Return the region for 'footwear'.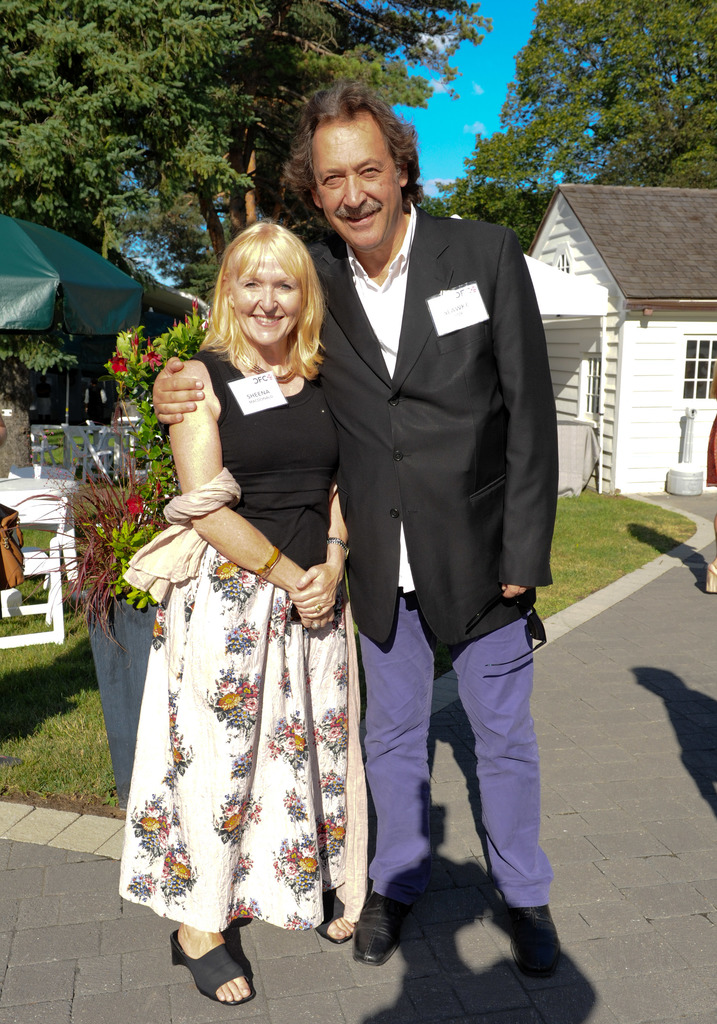
left=352, top=883, right=412, bottom=967.
